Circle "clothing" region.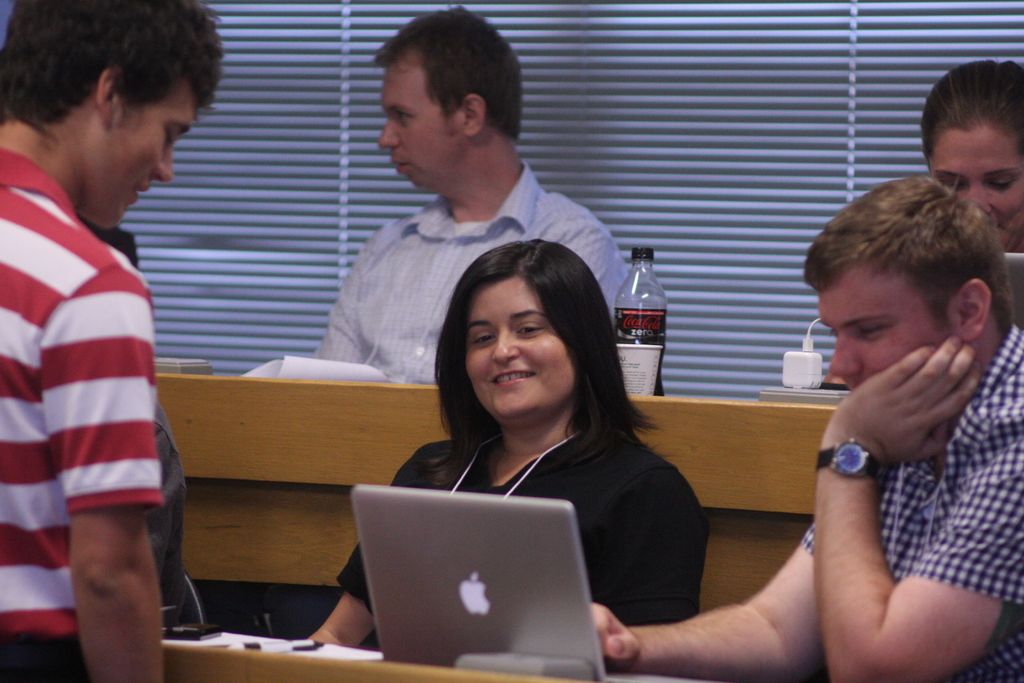
Region: bbox=[0, 146, 162, 682].
